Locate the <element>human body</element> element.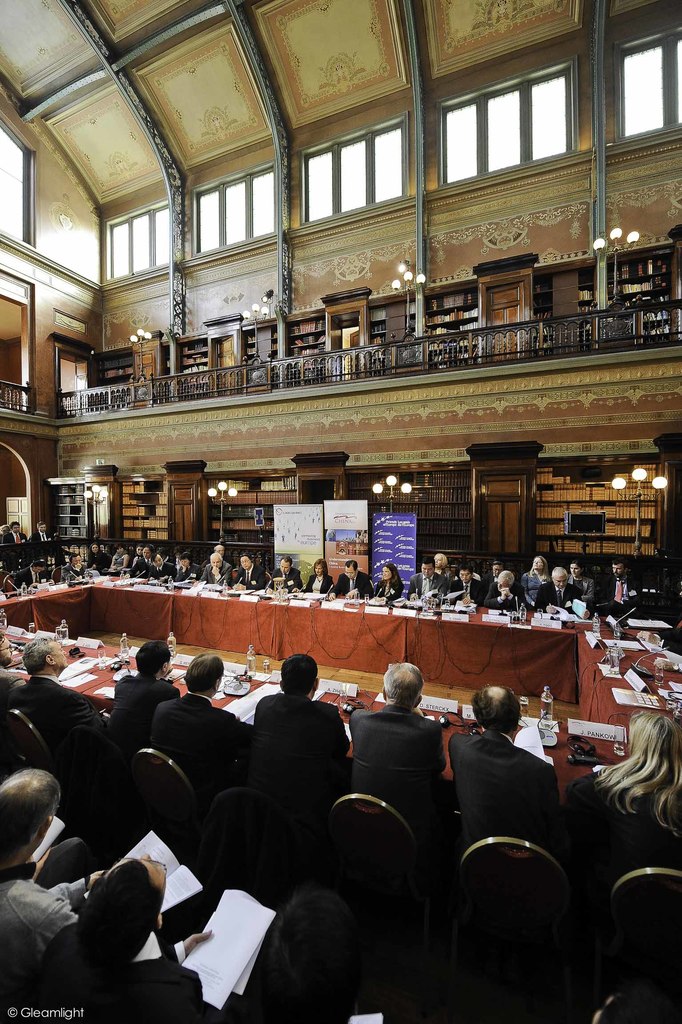
Element bbox: BBox(34, 860, 209, 1023).
